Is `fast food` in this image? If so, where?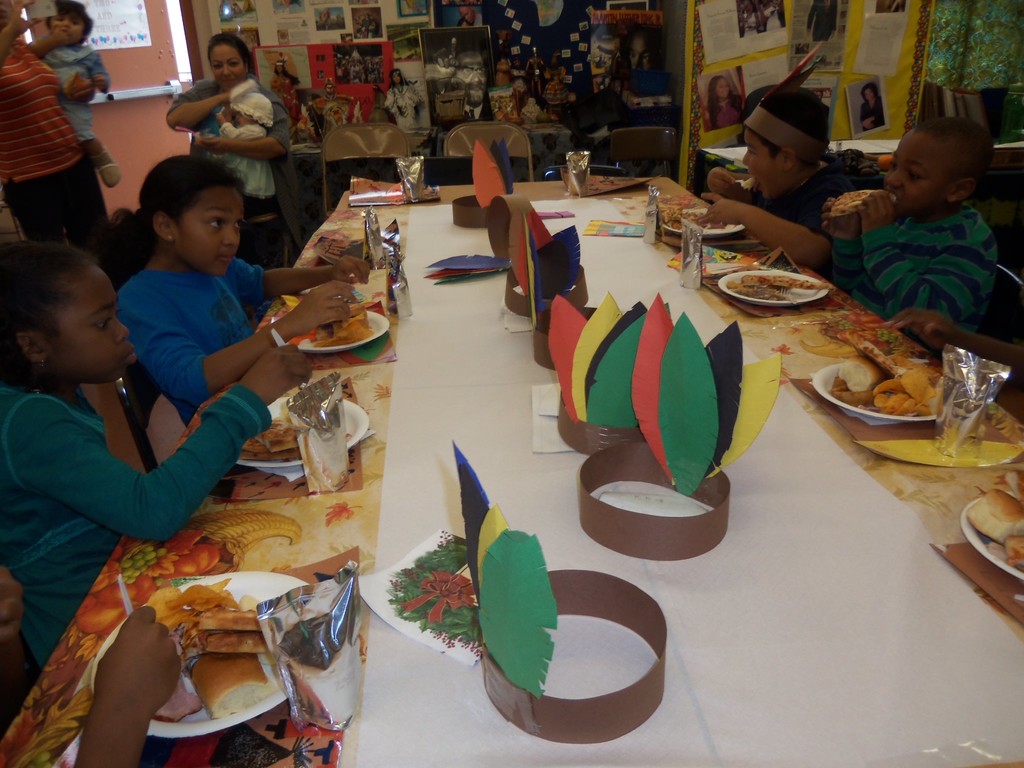
Yes, at 250/419/294/461.
